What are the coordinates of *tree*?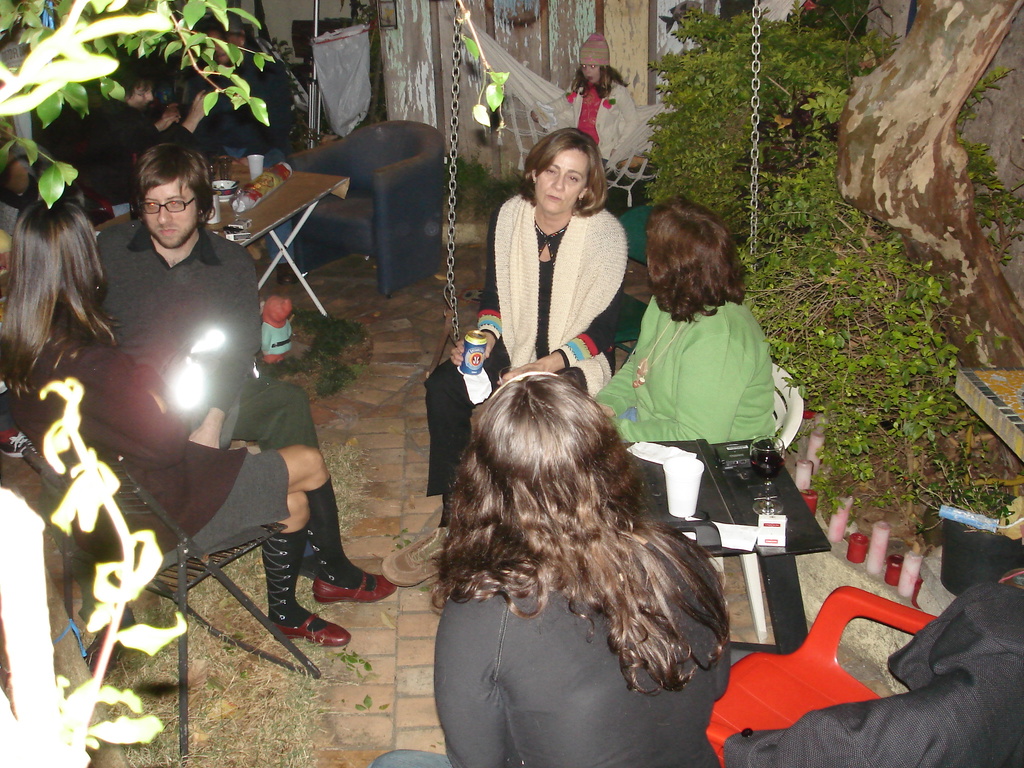
(831,1,1023,371).
